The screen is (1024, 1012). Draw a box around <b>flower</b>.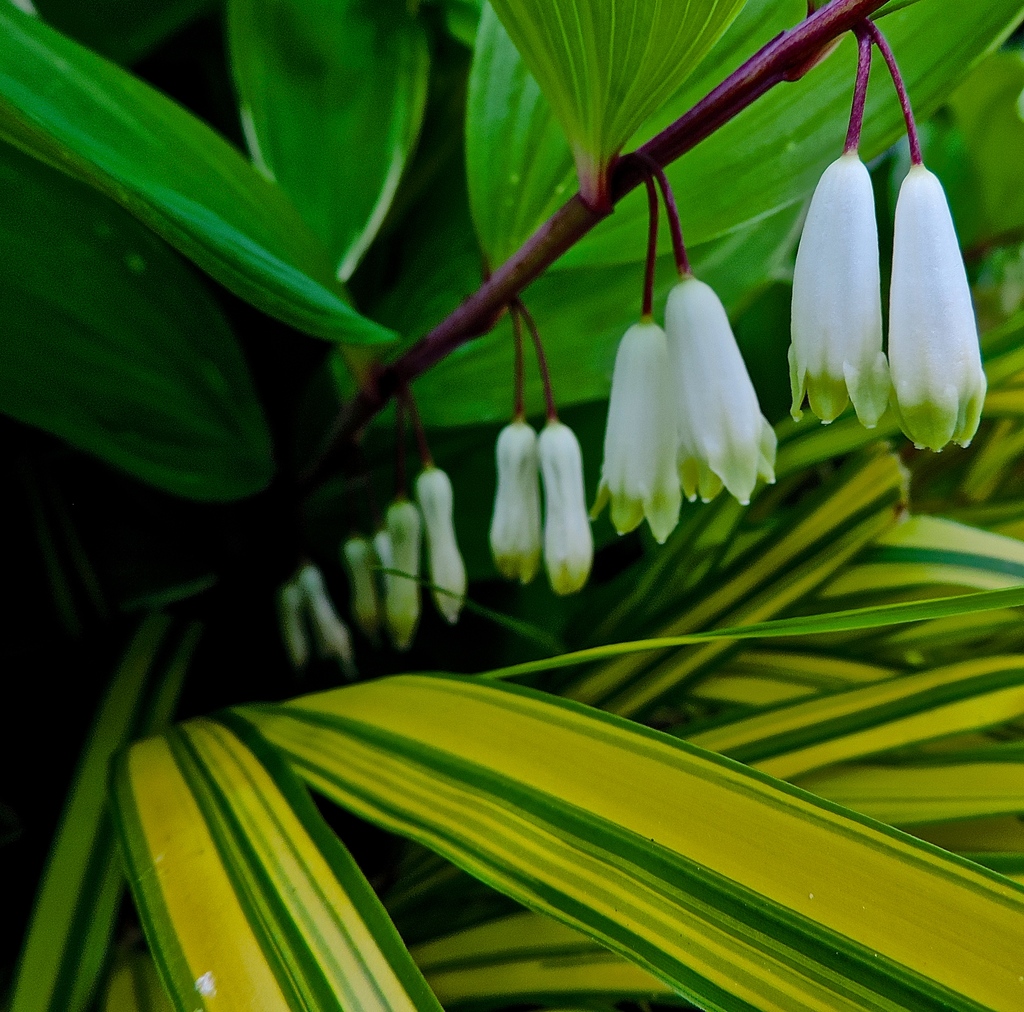
l=340, t=540, r=380, b=632.
